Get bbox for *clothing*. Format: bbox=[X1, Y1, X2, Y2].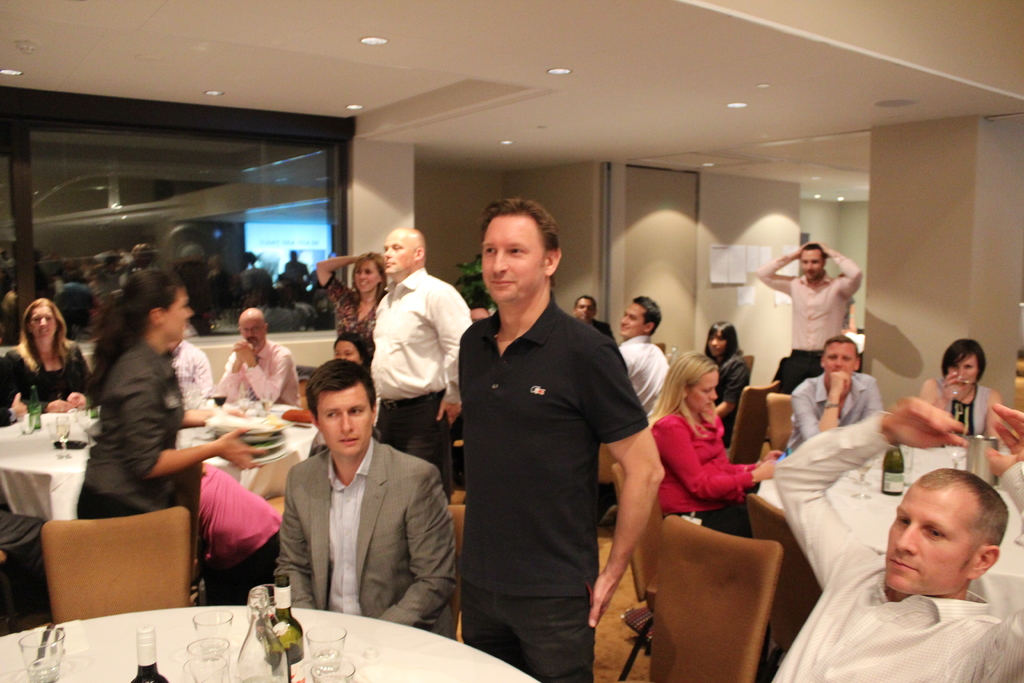
bbox=[655, 413, 758, 544].
